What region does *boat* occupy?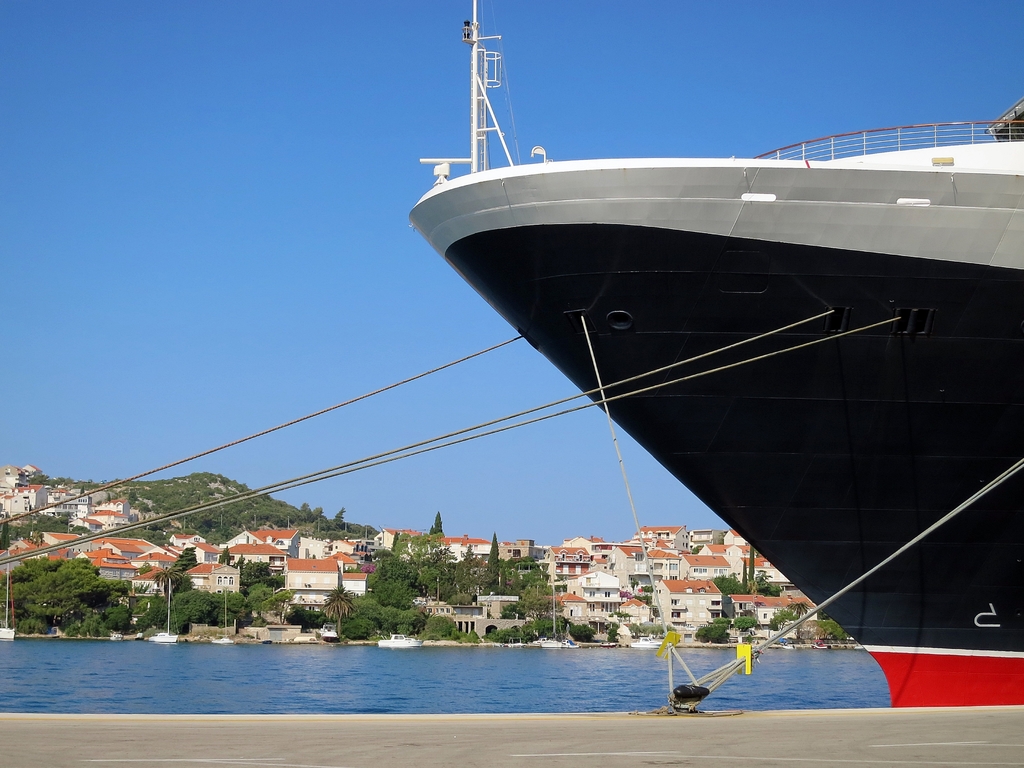
BBox(382, 40, 1023, 676).
